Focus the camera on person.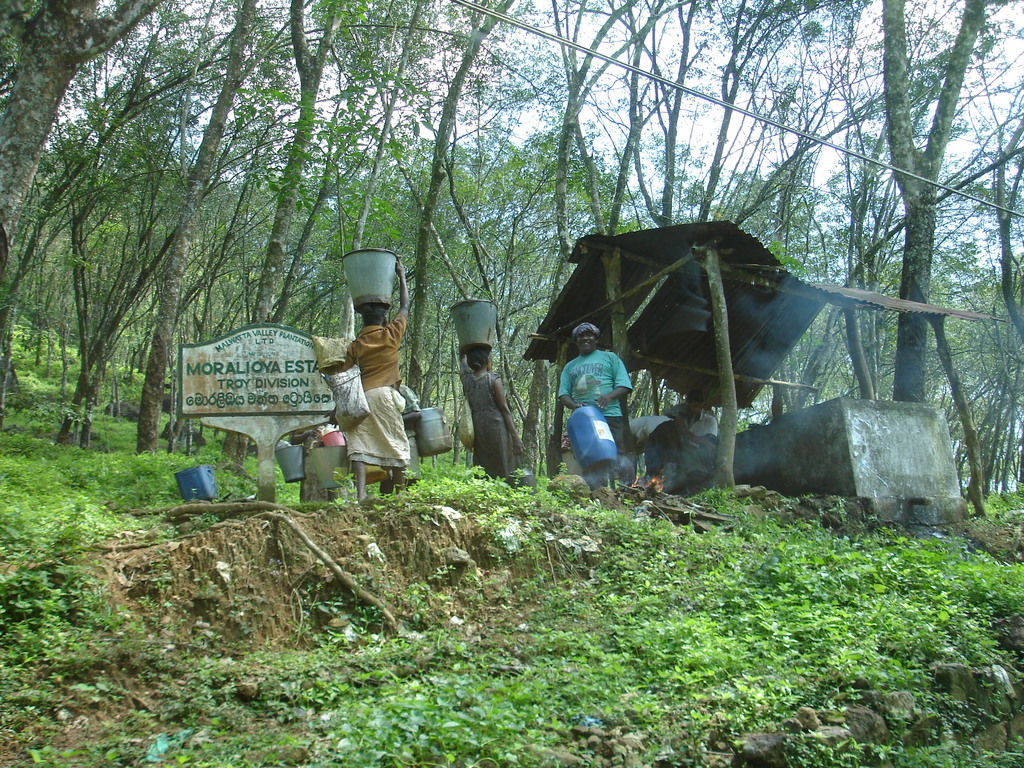
Focus region: 460 346 525 476.
